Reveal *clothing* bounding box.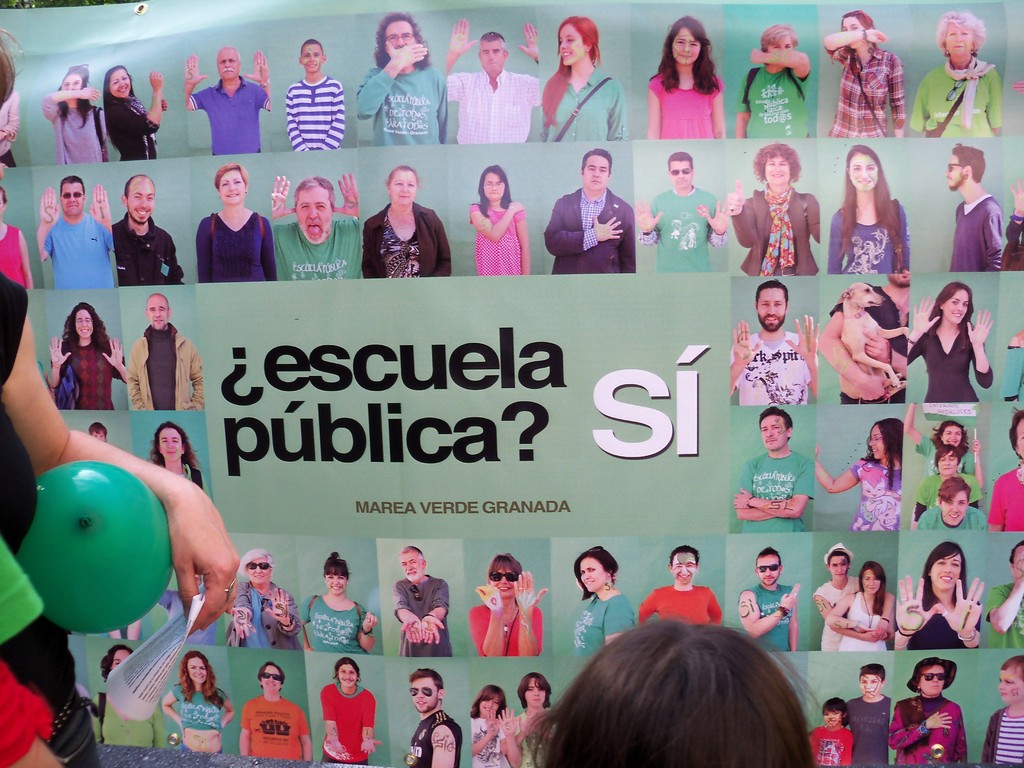
Revealed: 109 101 155 159.
